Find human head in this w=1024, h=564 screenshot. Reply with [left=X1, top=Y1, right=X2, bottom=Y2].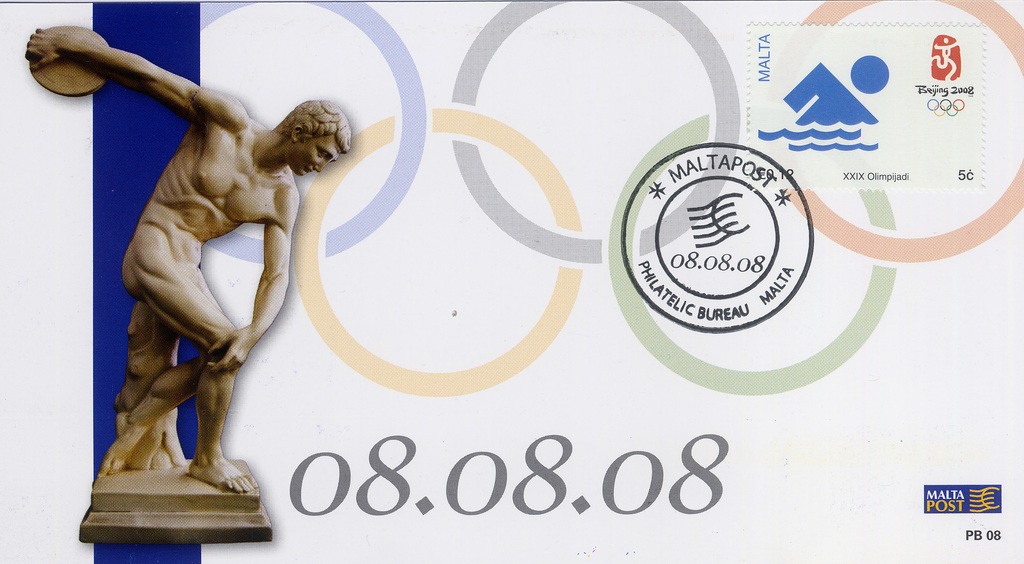
[left=250, top=86, right=346, bottom=178].
